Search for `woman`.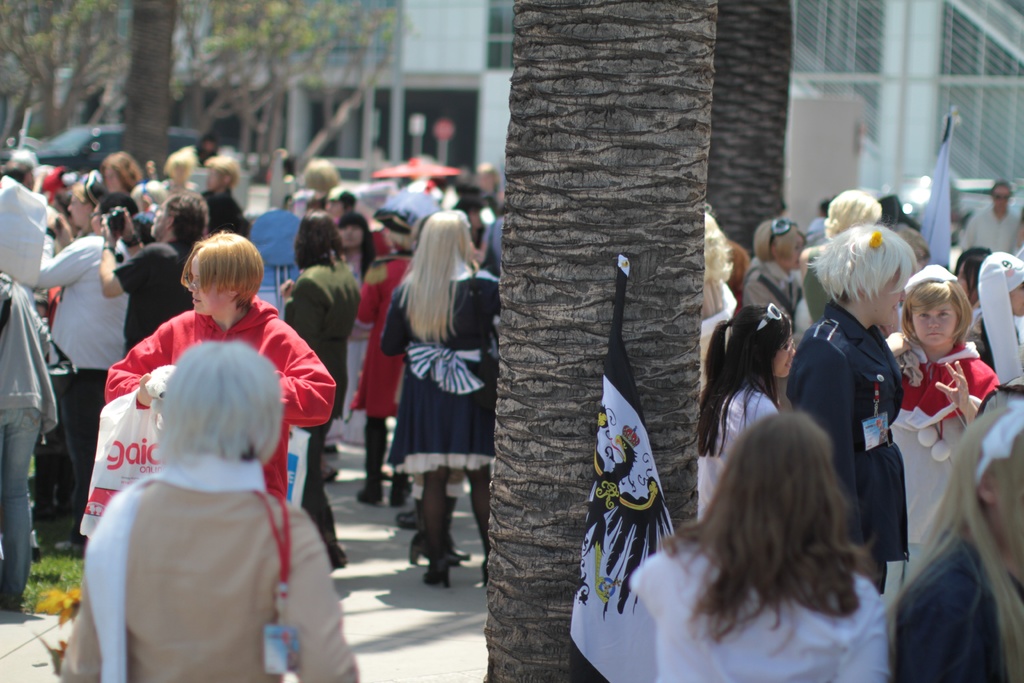
Found at l=279, t=215, r=360, b=555.
